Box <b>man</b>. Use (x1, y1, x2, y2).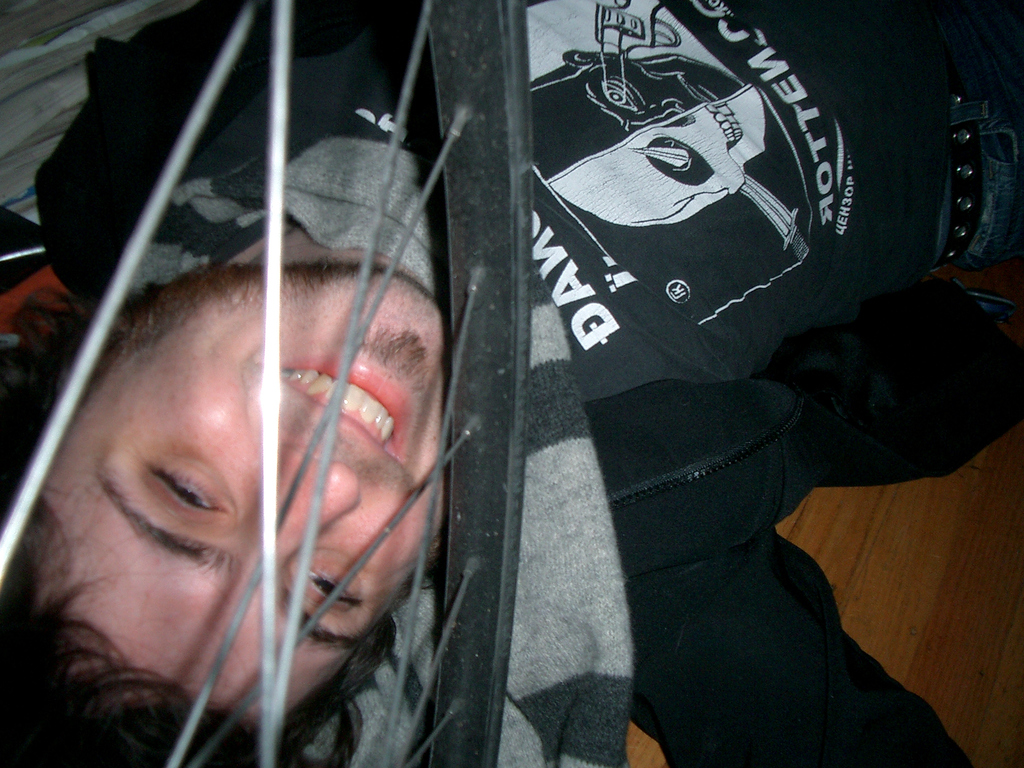
(0, 0, 1023, 767).
